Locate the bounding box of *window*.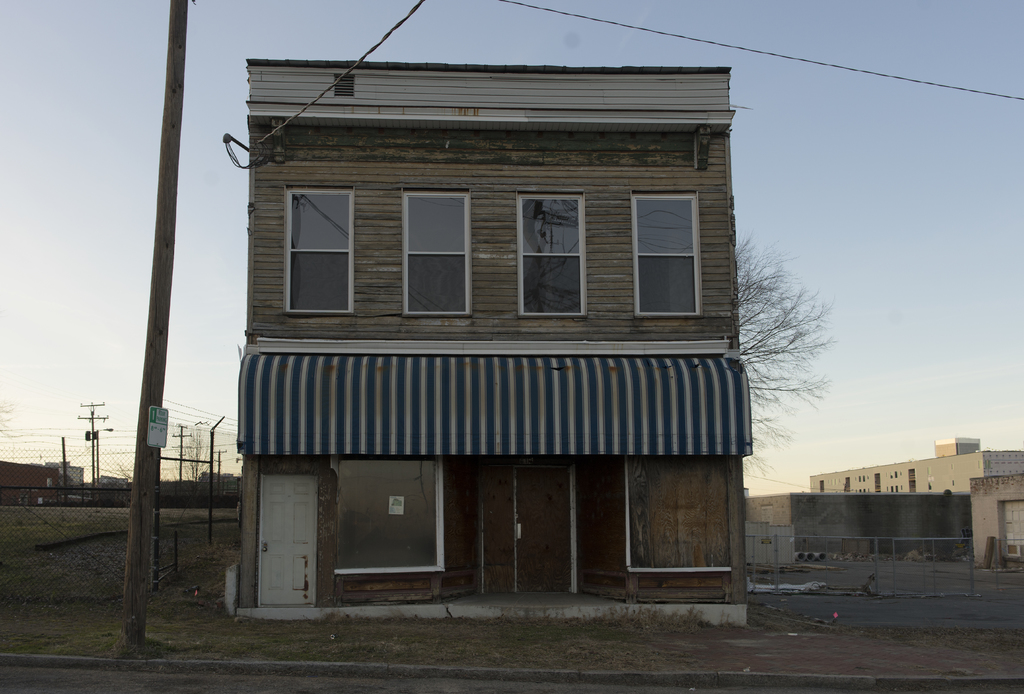
Bounding box: x1=336 y1=452 x2=442 y2=574.
